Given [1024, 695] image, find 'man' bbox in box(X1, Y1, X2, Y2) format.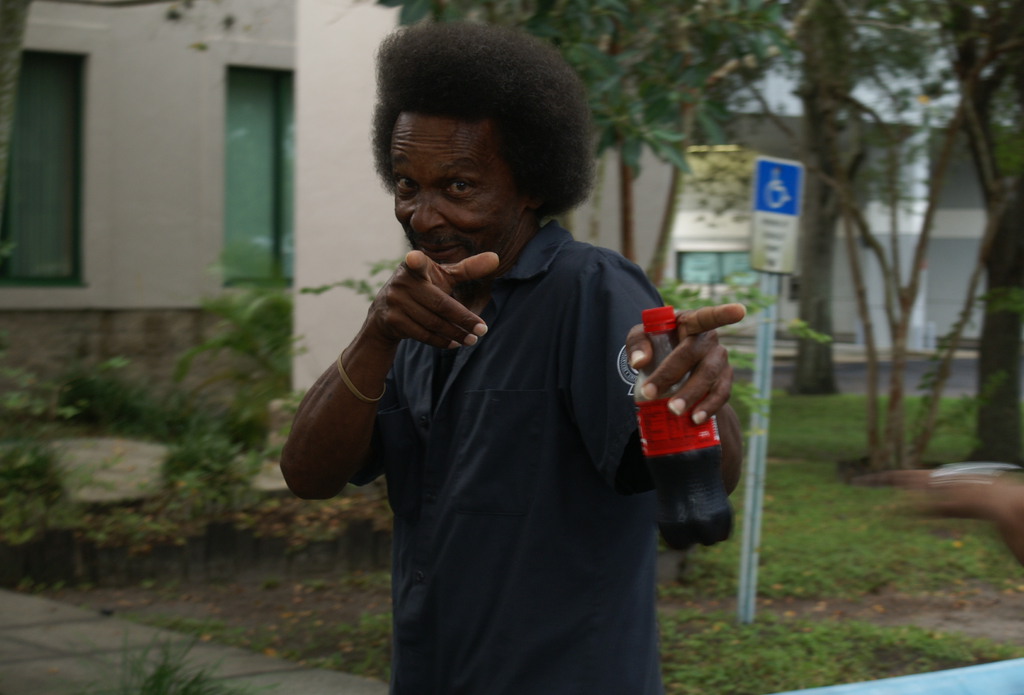
box(280, 21, 746, 694).
